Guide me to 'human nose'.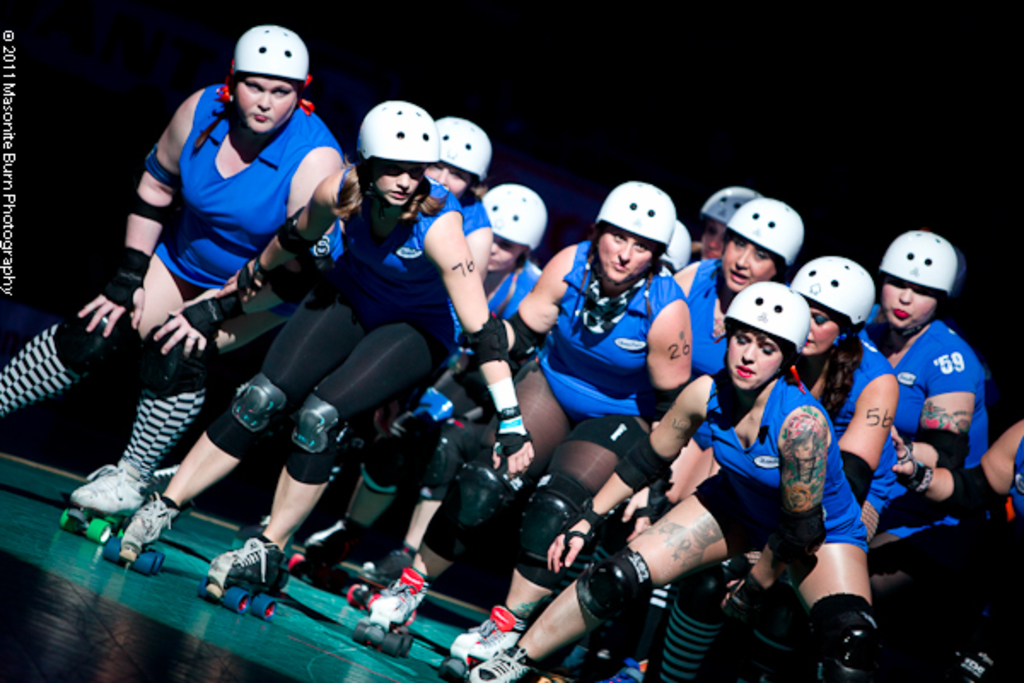
Guidance: x1=437 y1=169 x2=447 y2=188.
